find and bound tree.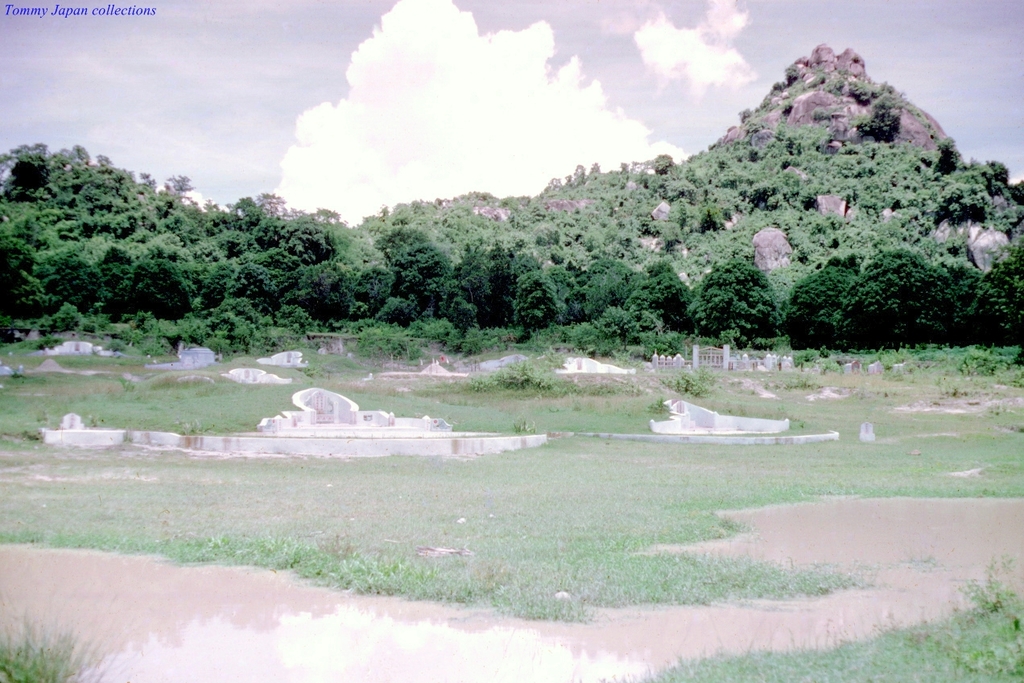
Bound: <region>841, 246, 952, 339</region>.
